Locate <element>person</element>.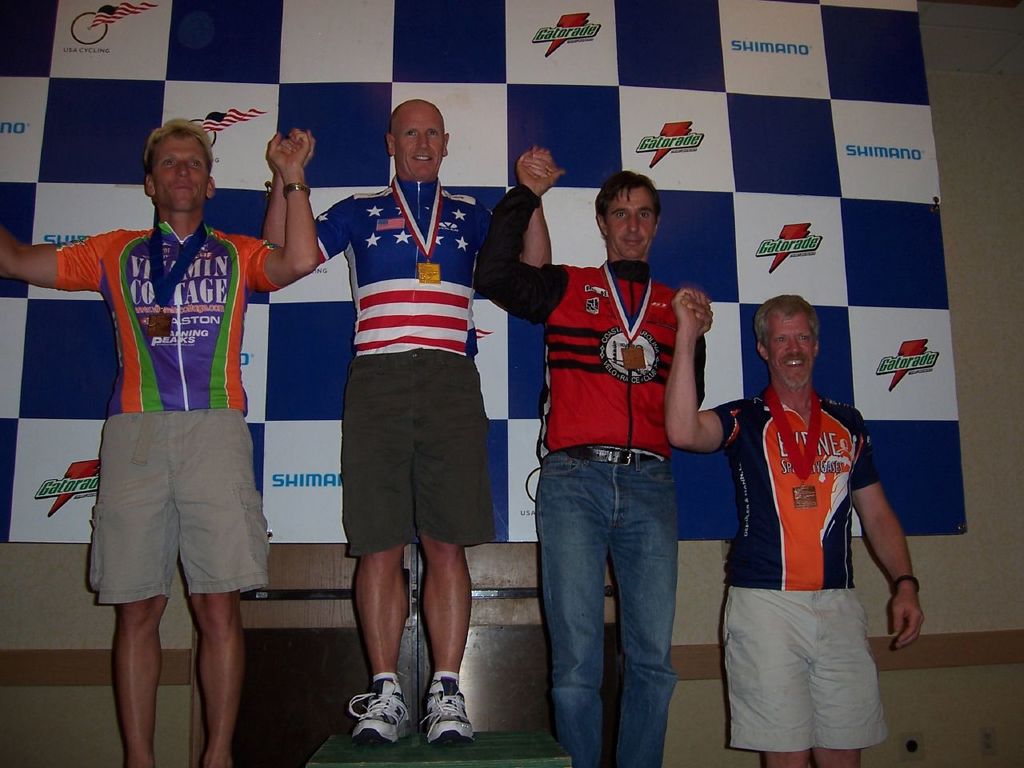
Bounding box: [313, 93, 496, 767].
